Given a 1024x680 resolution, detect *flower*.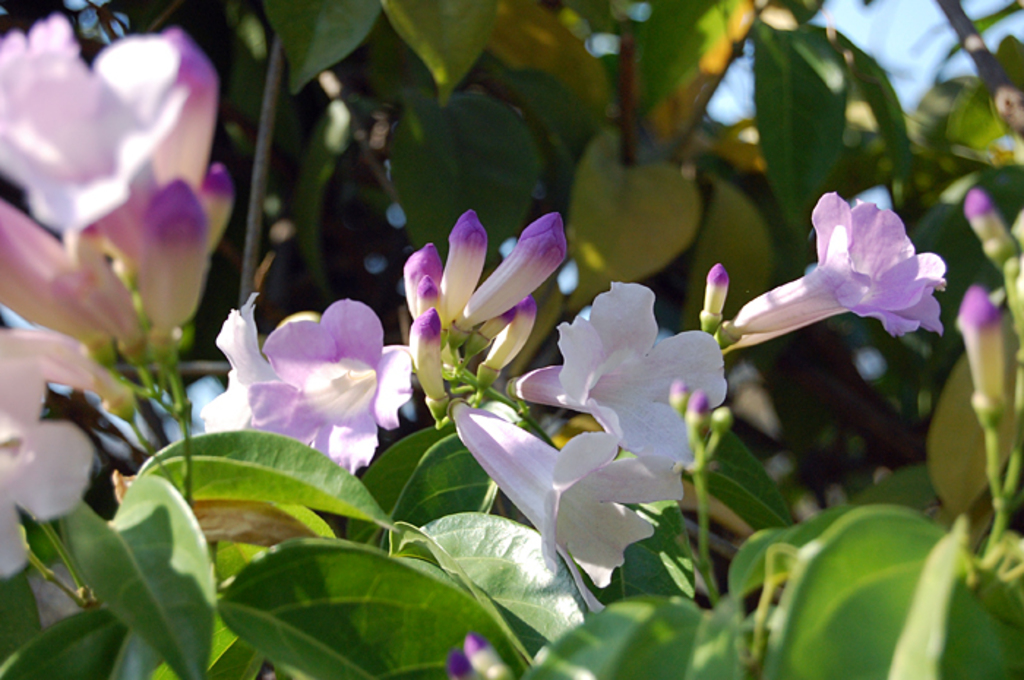
rect(405, 306, 448, 398).
